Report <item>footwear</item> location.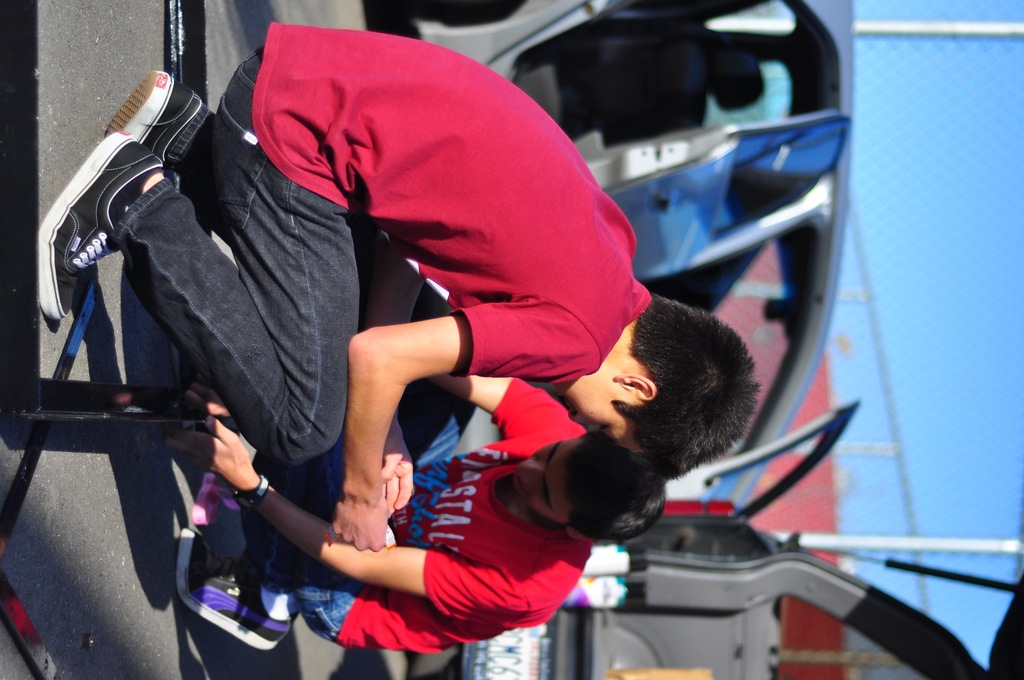
Report: [x1=36, y1=129, x2=164, y2=321].
